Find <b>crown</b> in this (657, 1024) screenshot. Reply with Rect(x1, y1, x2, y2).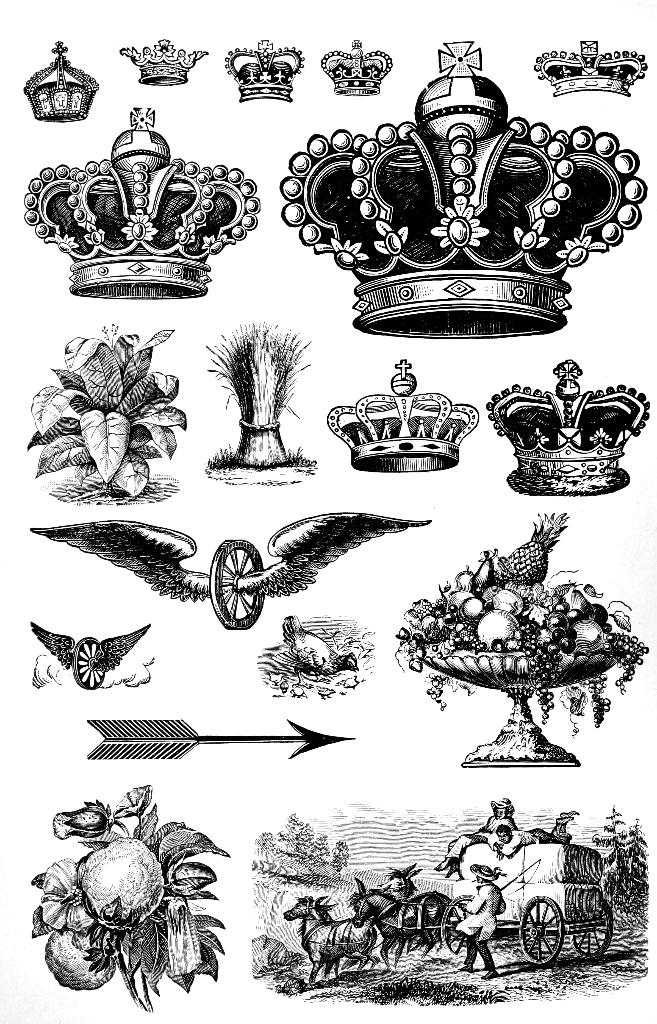
Rect(483, 358, 654, 493).
